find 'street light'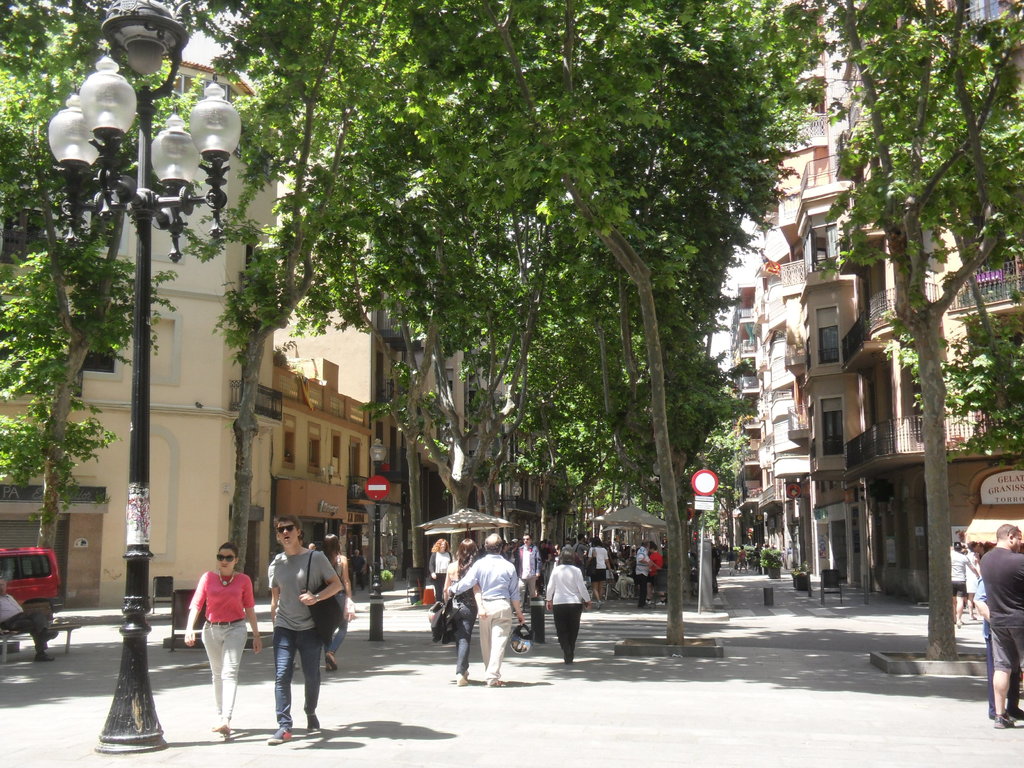
box=[41, 17, 248, 744]
